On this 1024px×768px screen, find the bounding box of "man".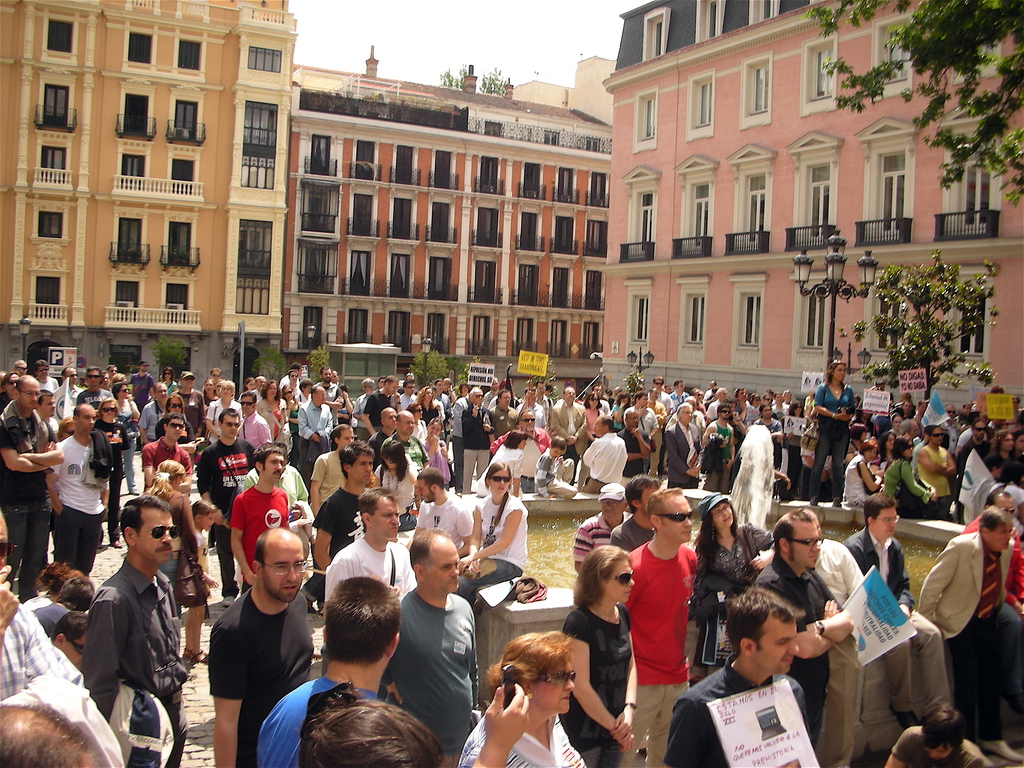
Bounding box: region(332, 373, 337, 385).
